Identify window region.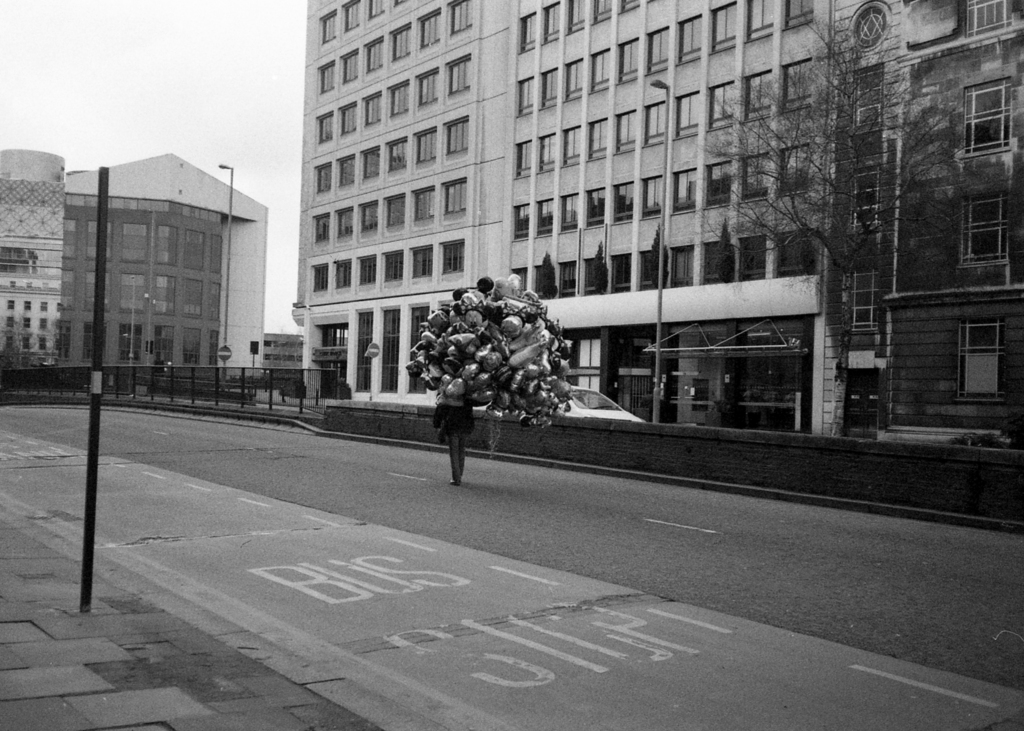
Region: [564, 56, 585, 99].
